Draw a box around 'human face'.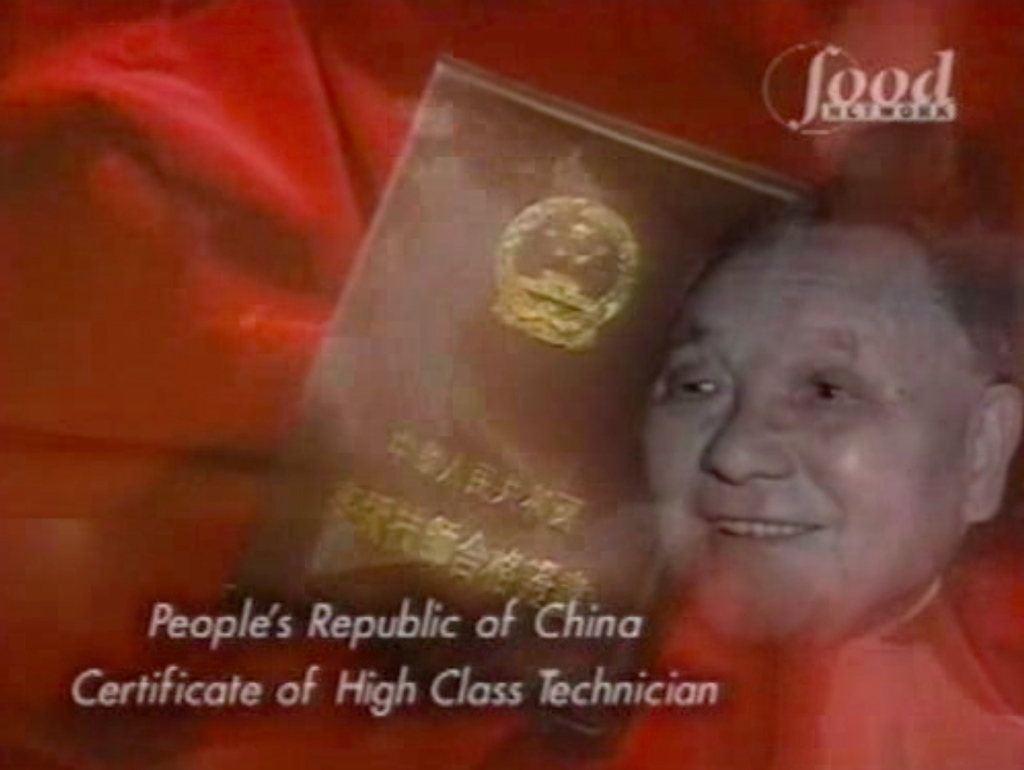
<box>637,208,974,634</box>.
